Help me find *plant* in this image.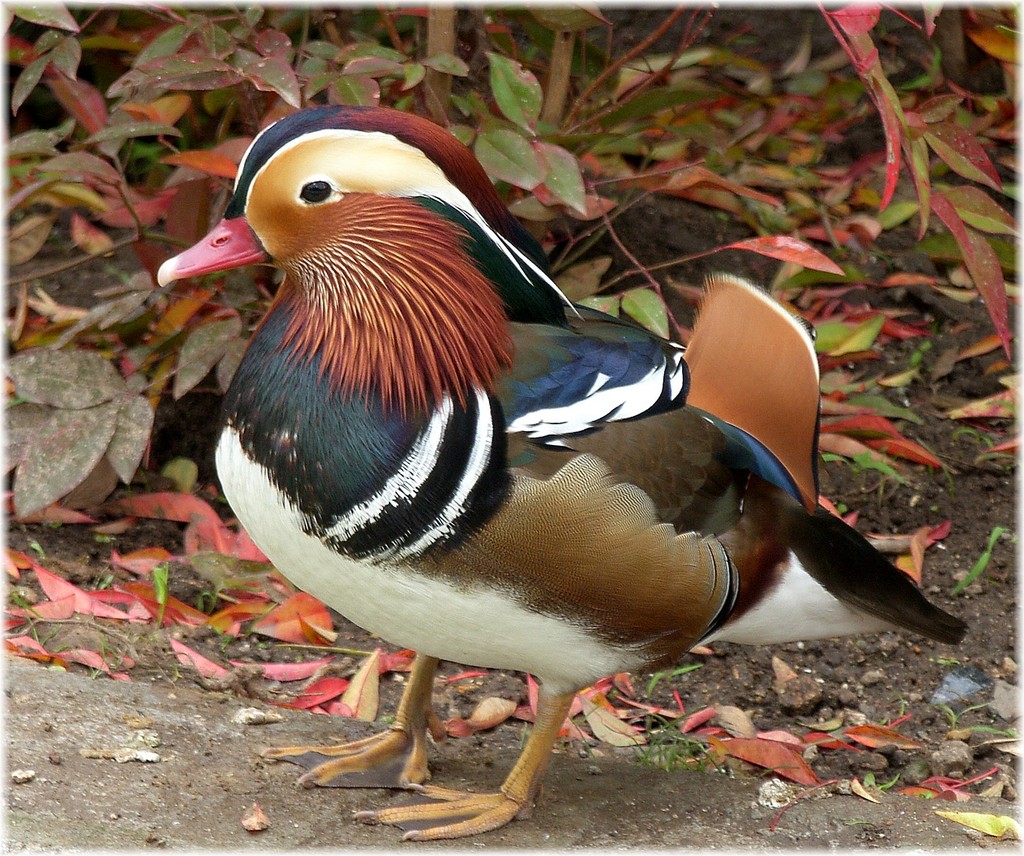
Found it: bbox(556, 703, 600, 758).
